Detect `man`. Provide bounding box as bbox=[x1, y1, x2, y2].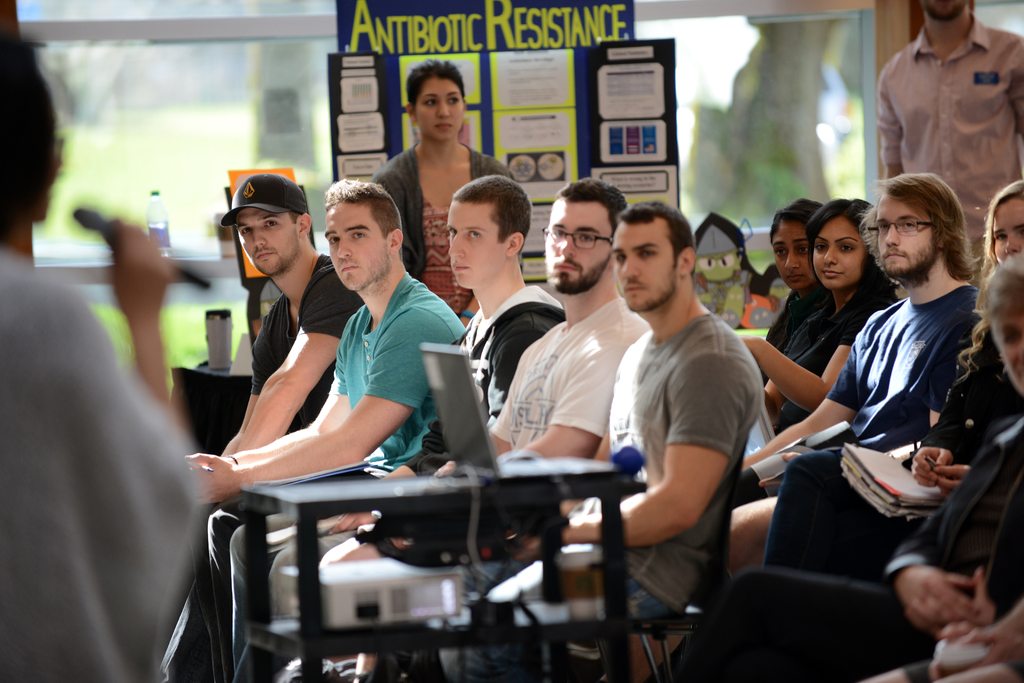
bbox=[675, 252, 1023, 682].
